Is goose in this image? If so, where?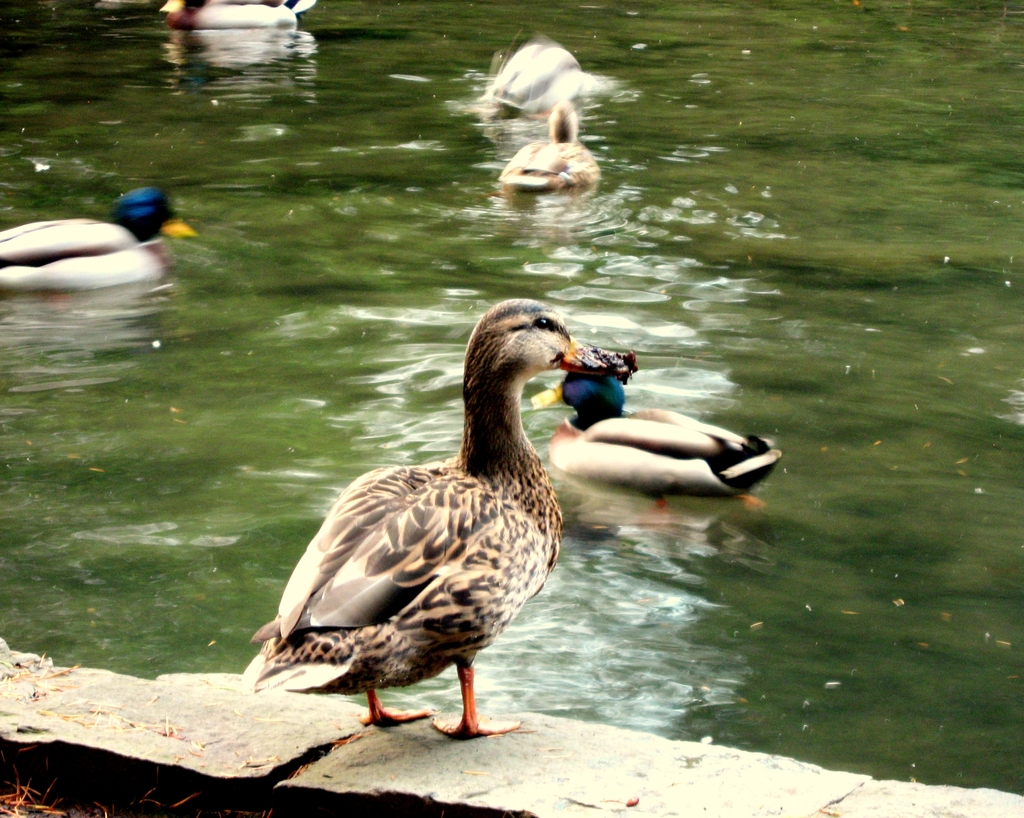
Yes, at locate(495, 95, 598, 199).
